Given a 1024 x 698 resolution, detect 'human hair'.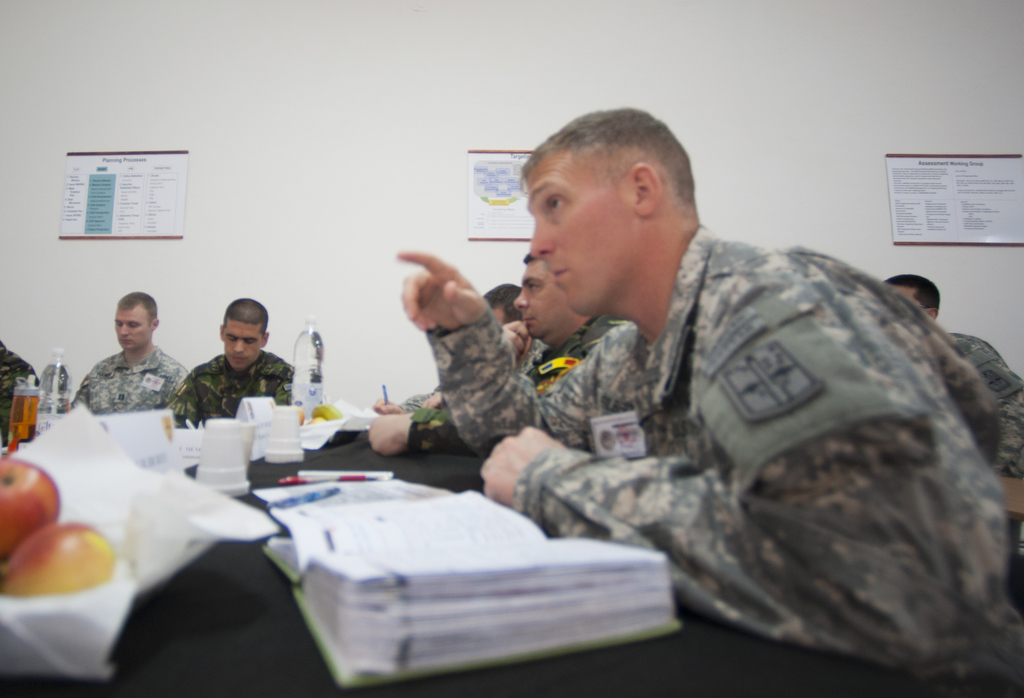
detection(520, 106, 698, 227).
